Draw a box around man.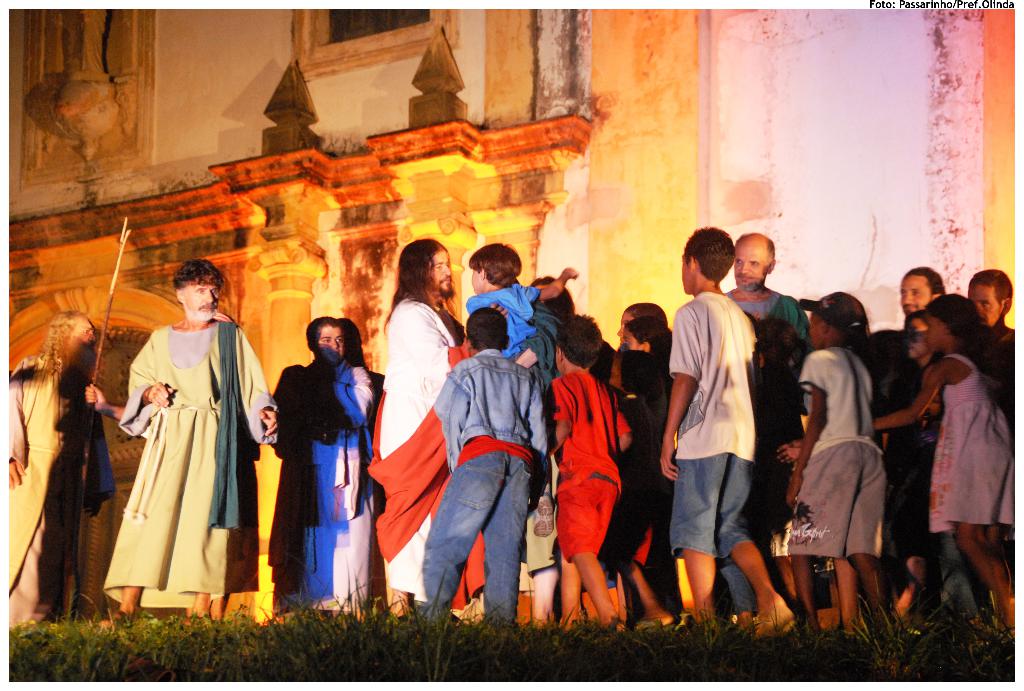
left=103, top=255, right=279, bottom=628.
